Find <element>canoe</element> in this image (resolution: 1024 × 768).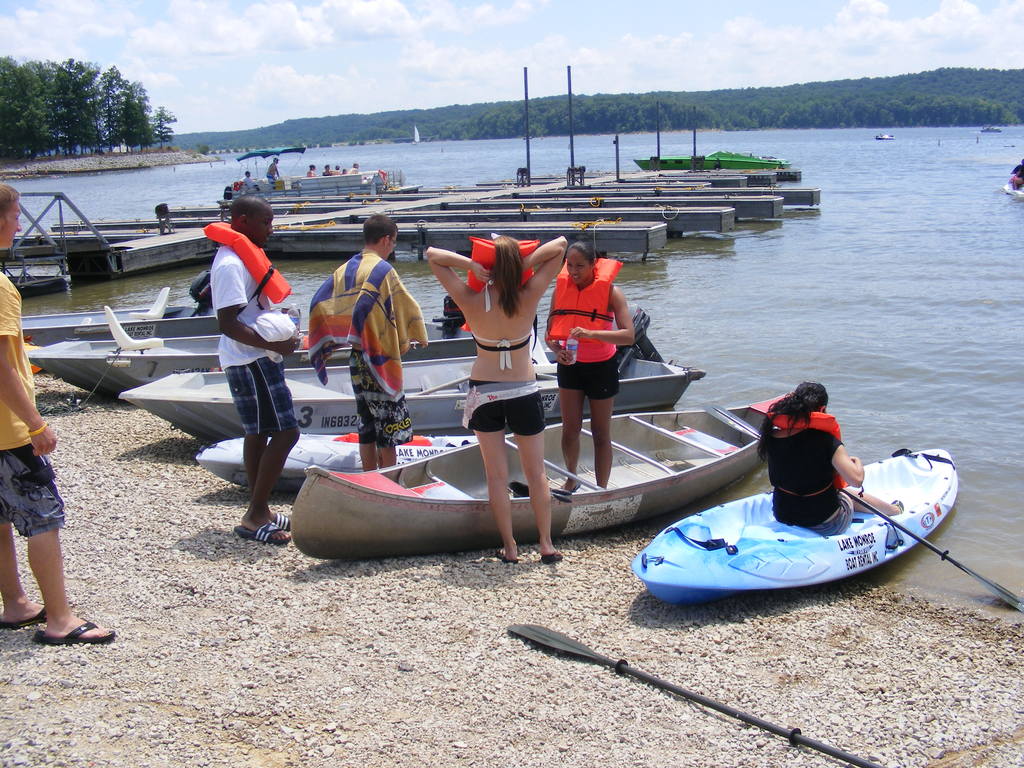
BBox(980, 125, 1001, 131).
